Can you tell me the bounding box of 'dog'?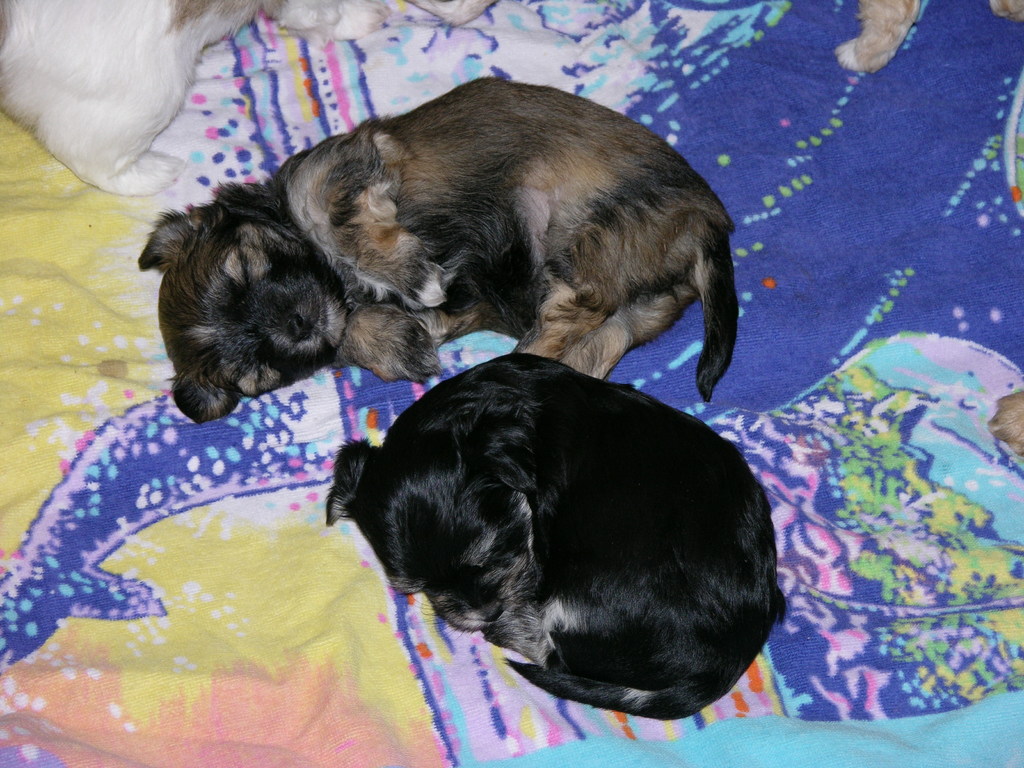
[left=836, top=0, right=1023, bottom=79].
